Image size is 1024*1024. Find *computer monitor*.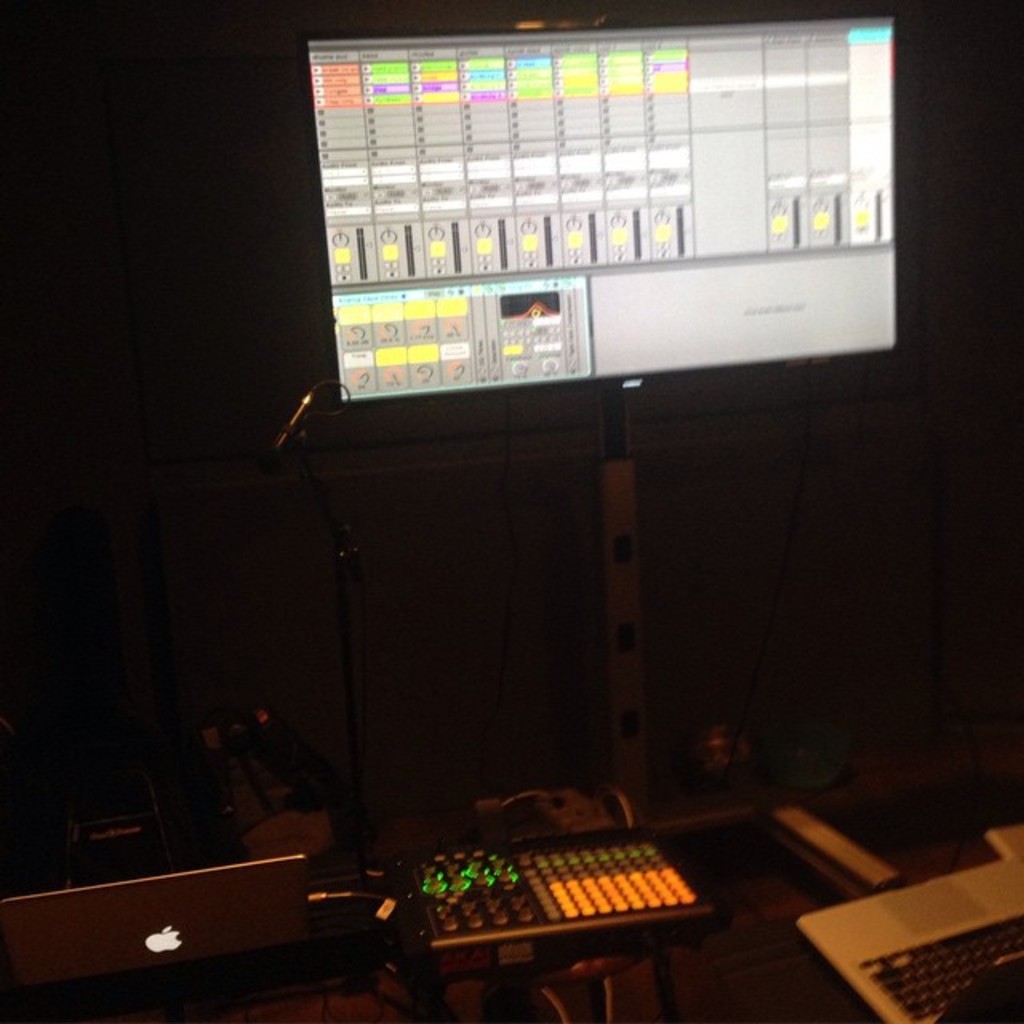
[x1=282, y1=14, x2=934, y2=437].
